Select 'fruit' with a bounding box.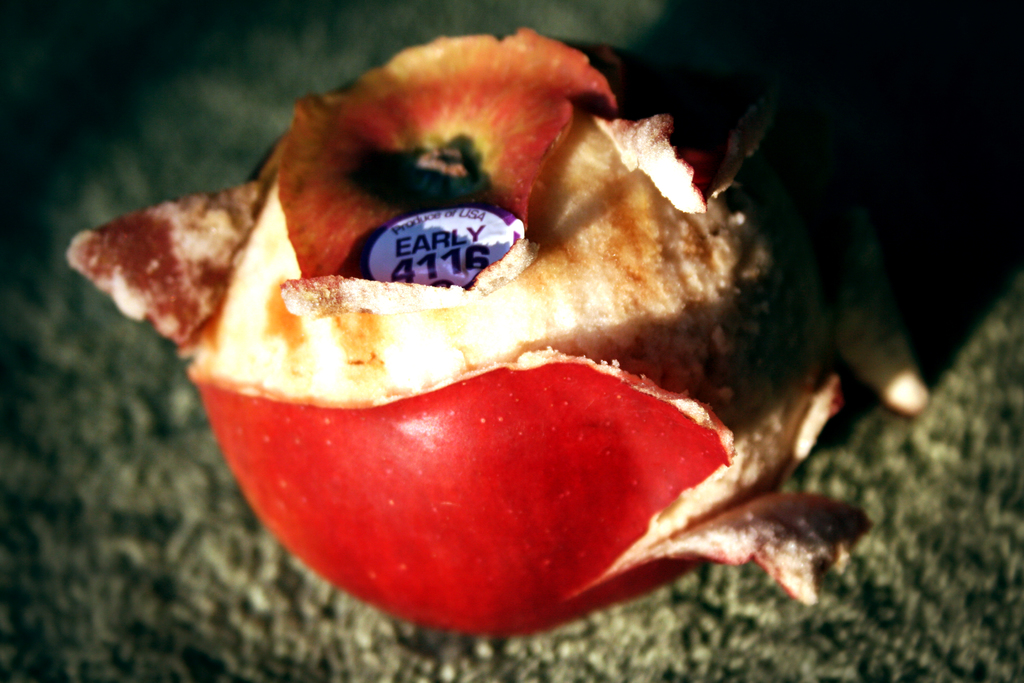
[139, 76, 787, 629].
